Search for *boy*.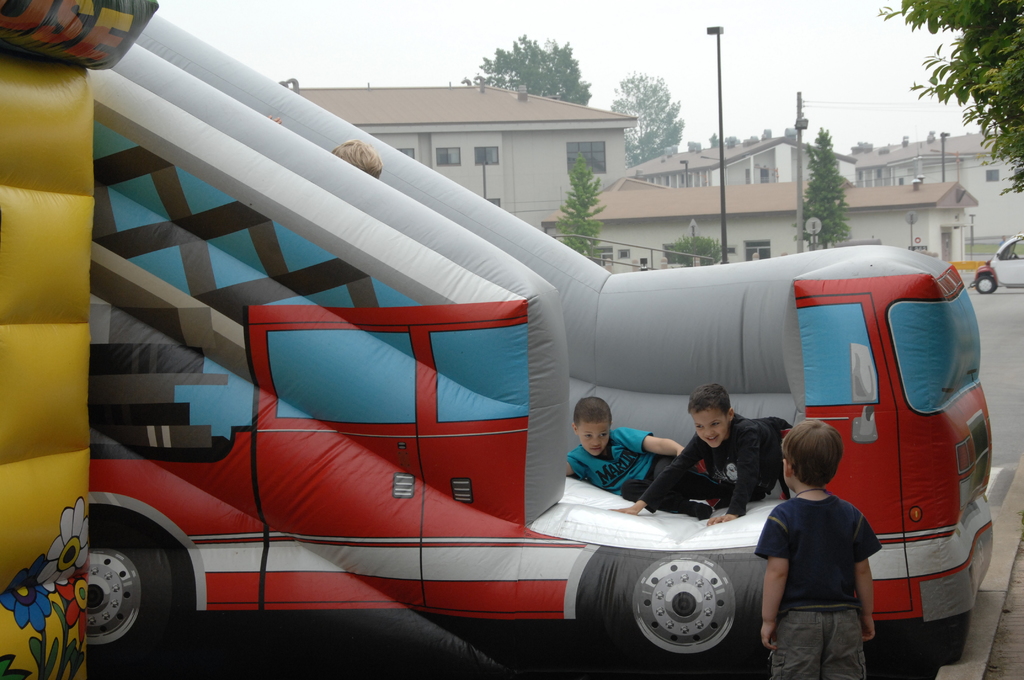
Found at Rect(758, 426, 893, 667).
